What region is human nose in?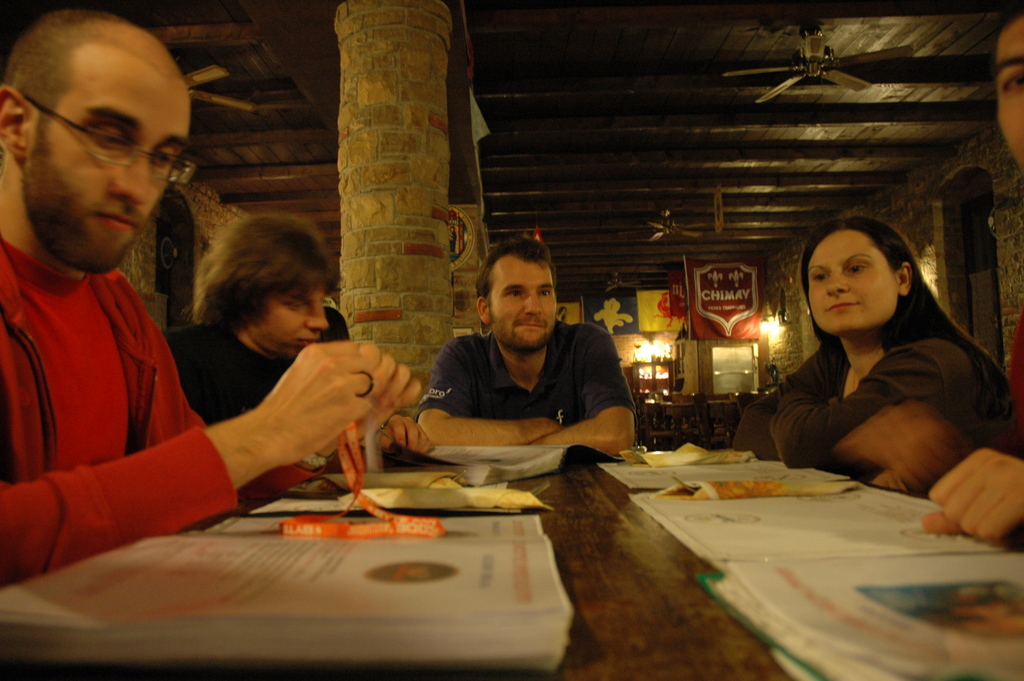
region(109, 146, 150, 207).
